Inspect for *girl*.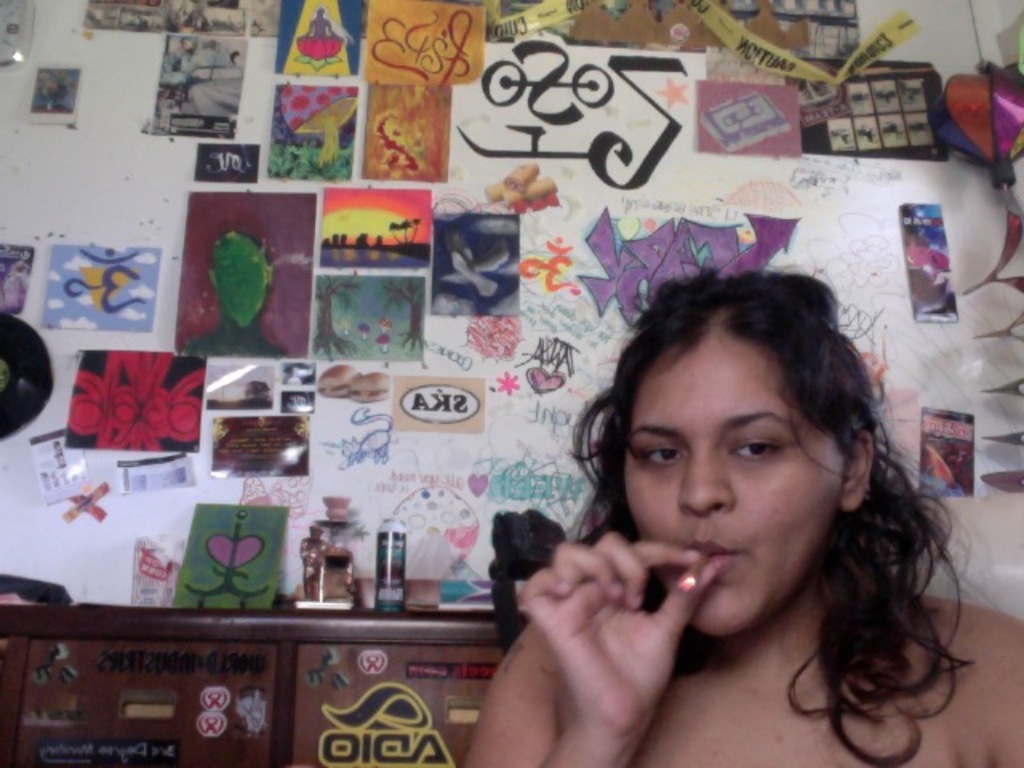
Inspection: [x1=464, y1=277, x2=1022, y2=766].
